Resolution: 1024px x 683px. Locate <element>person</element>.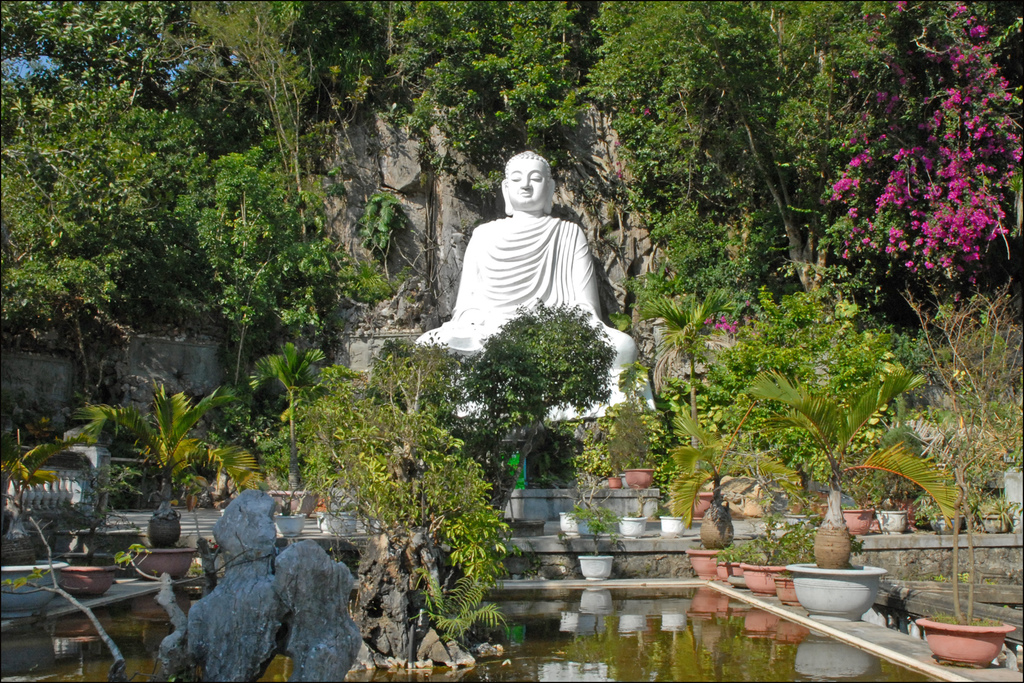
(x1=428, y1=149, x2=616, y2=381).
